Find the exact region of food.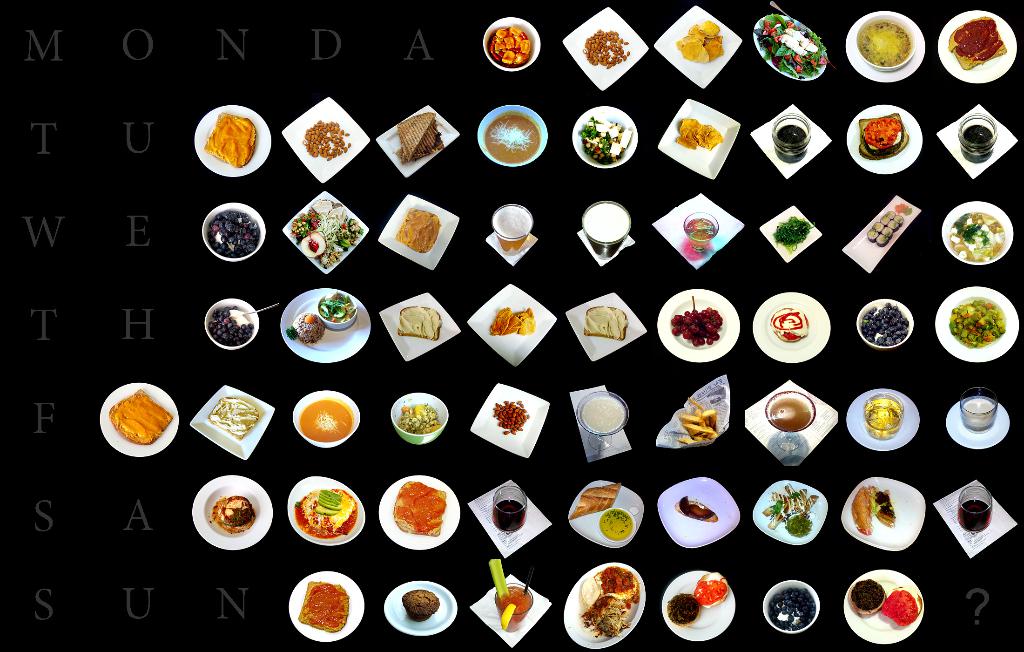
Exact region: (570, 479, 622, 519).
